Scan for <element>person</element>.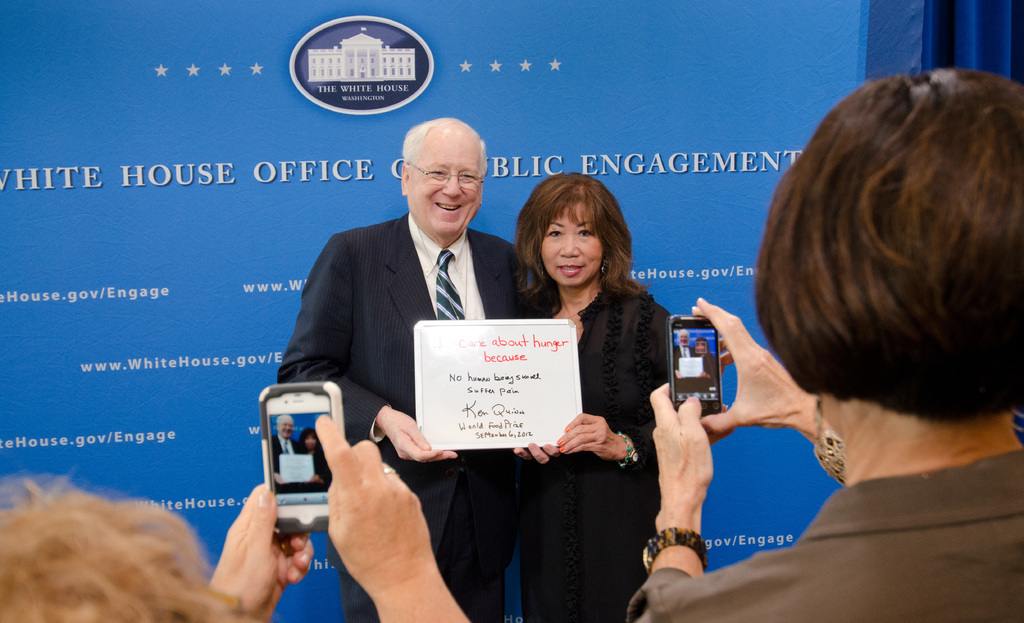
Scan result: (x1=297, y1=426, x2=331, y2=488).
